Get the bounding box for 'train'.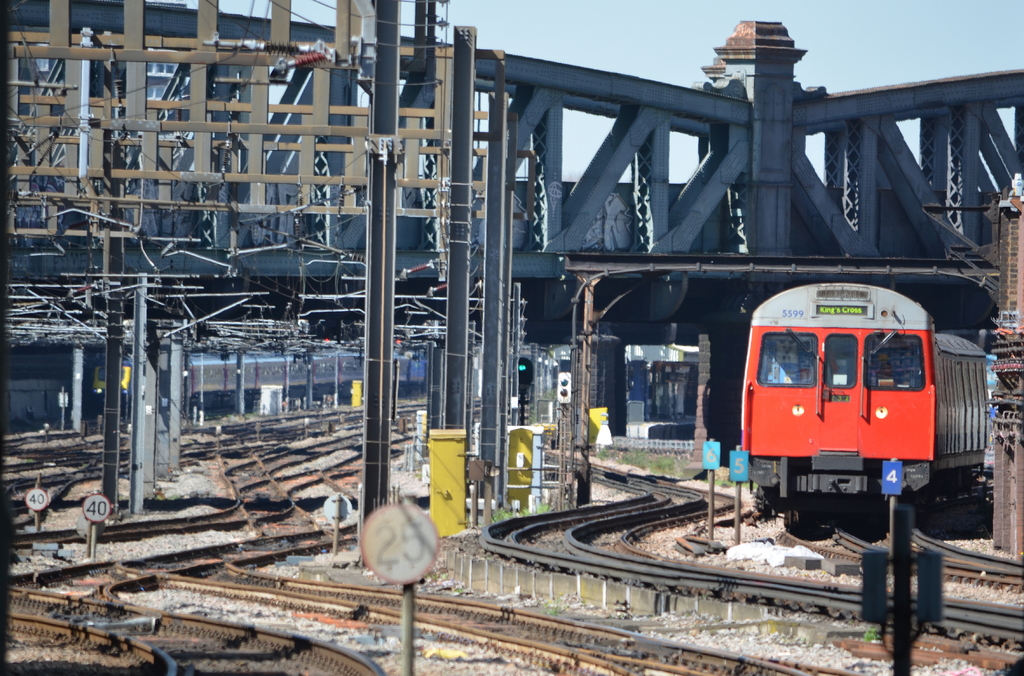
bbox=[741, 285, 988, 542].
